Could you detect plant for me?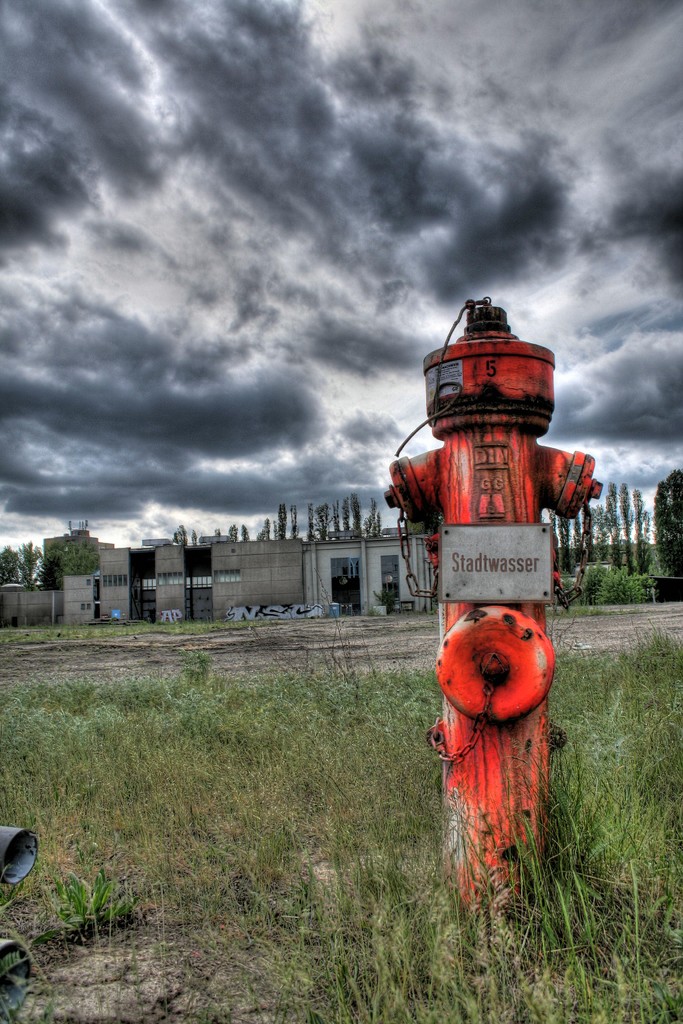
Detection result: <bbox>54, 867, 135, 937</bbox>.
